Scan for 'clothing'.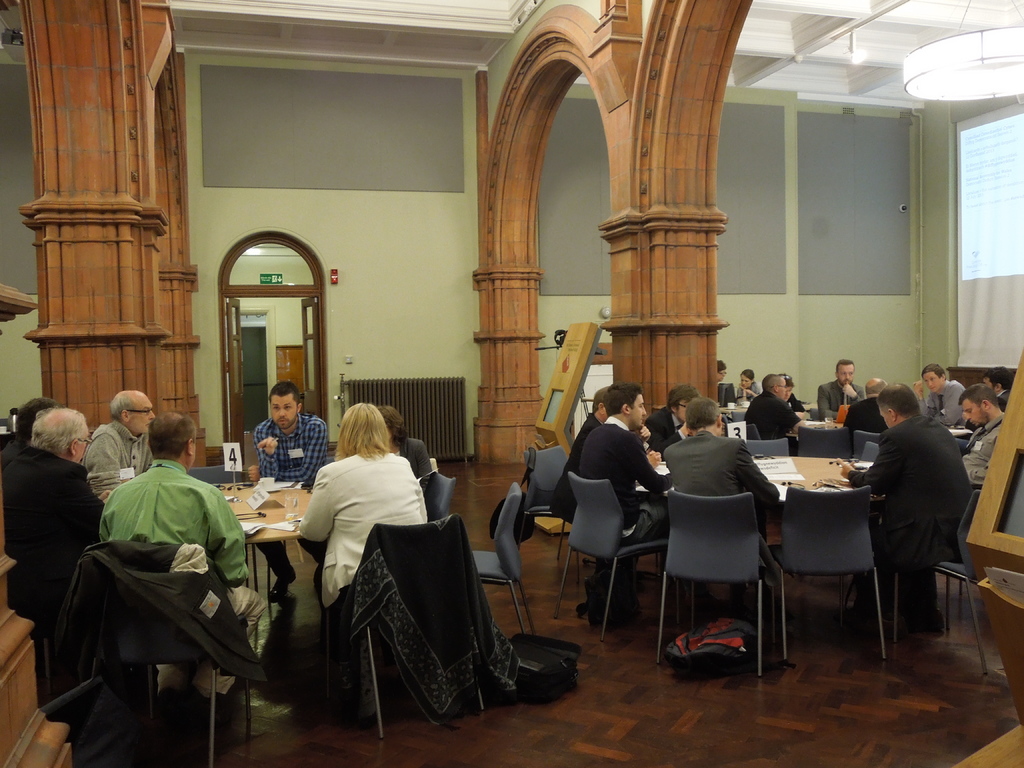
Scan result: Rect(737, 379, 760, 395).
